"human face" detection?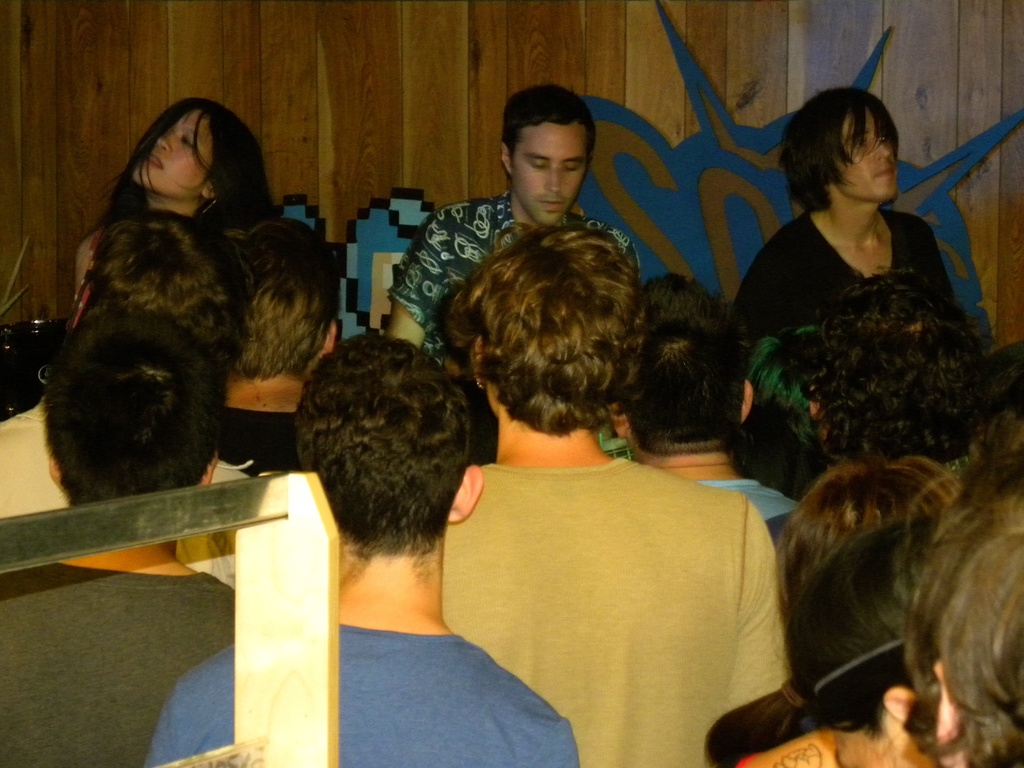
Rect(837, 104, 898, 202)
